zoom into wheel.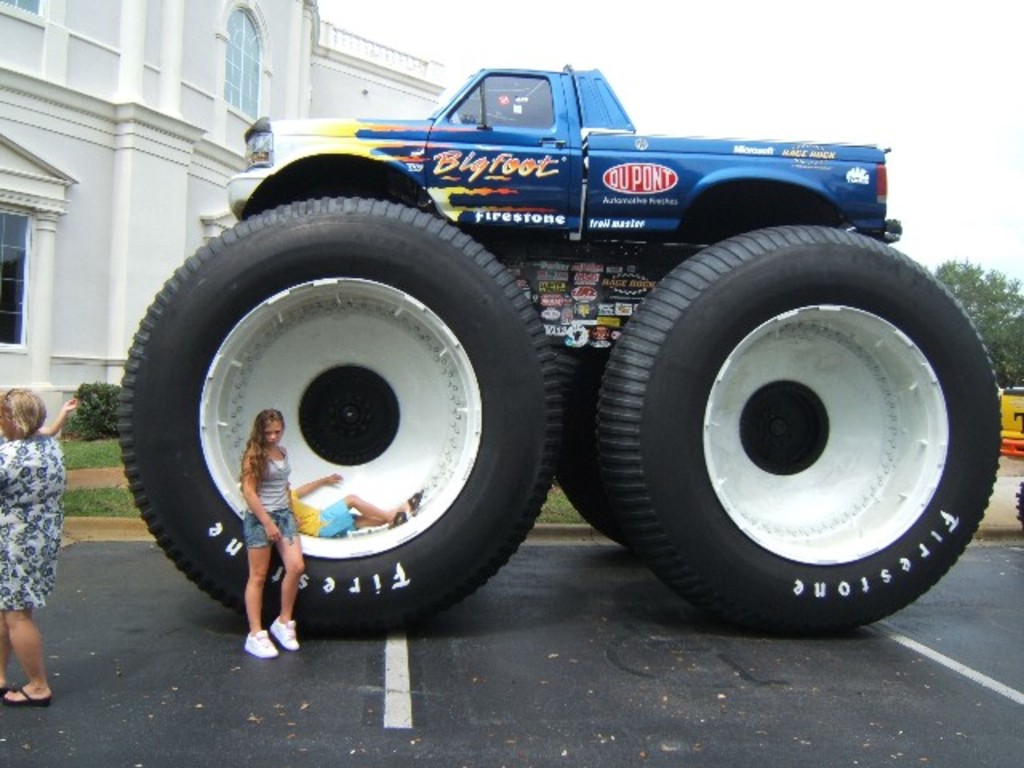
Zoom target: l=133, t=168, r=554, b=643.
